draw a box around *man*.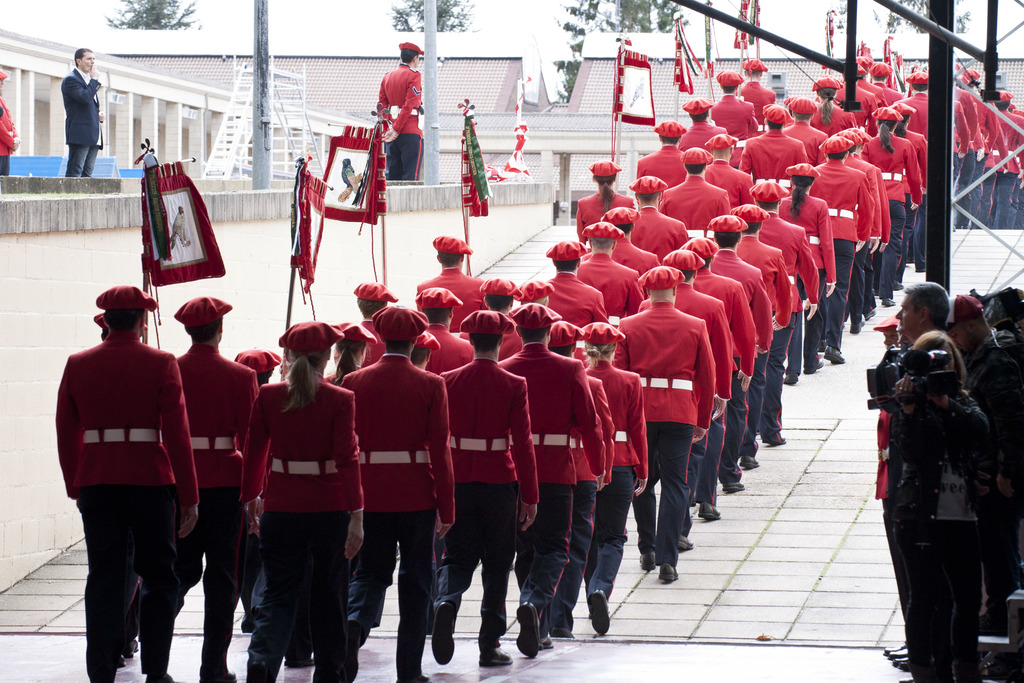
<box>58,47,106,177</box>.
